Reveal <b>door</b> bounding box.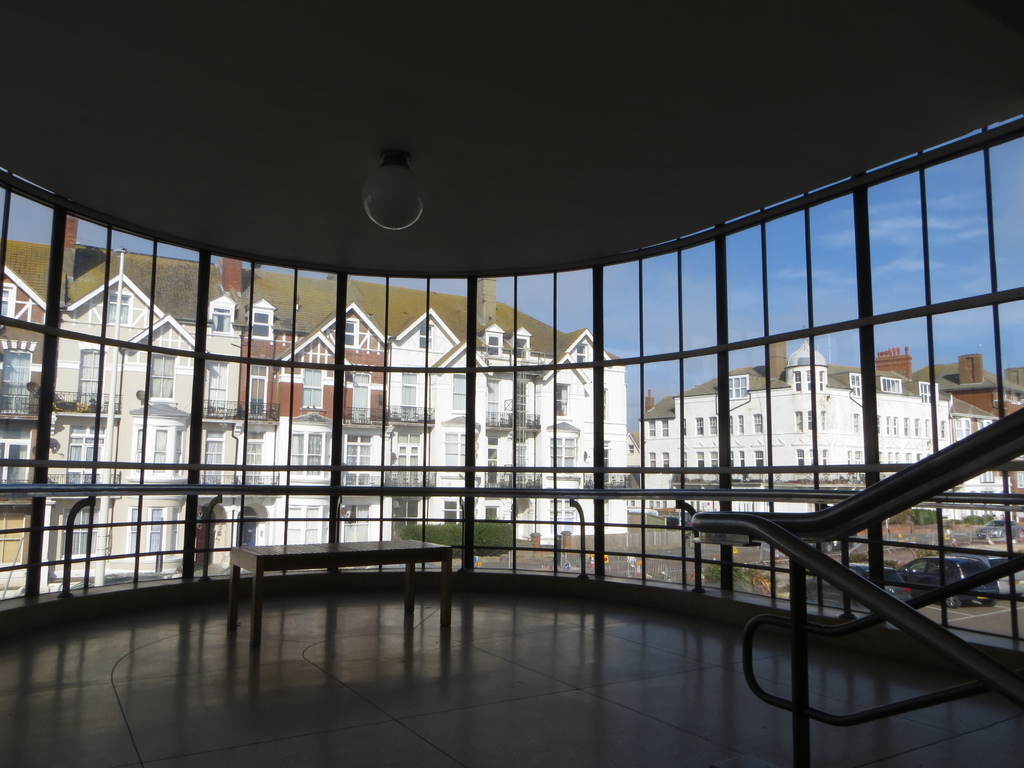
Revealed: left=549, top=436, right=577, bottom=470.
